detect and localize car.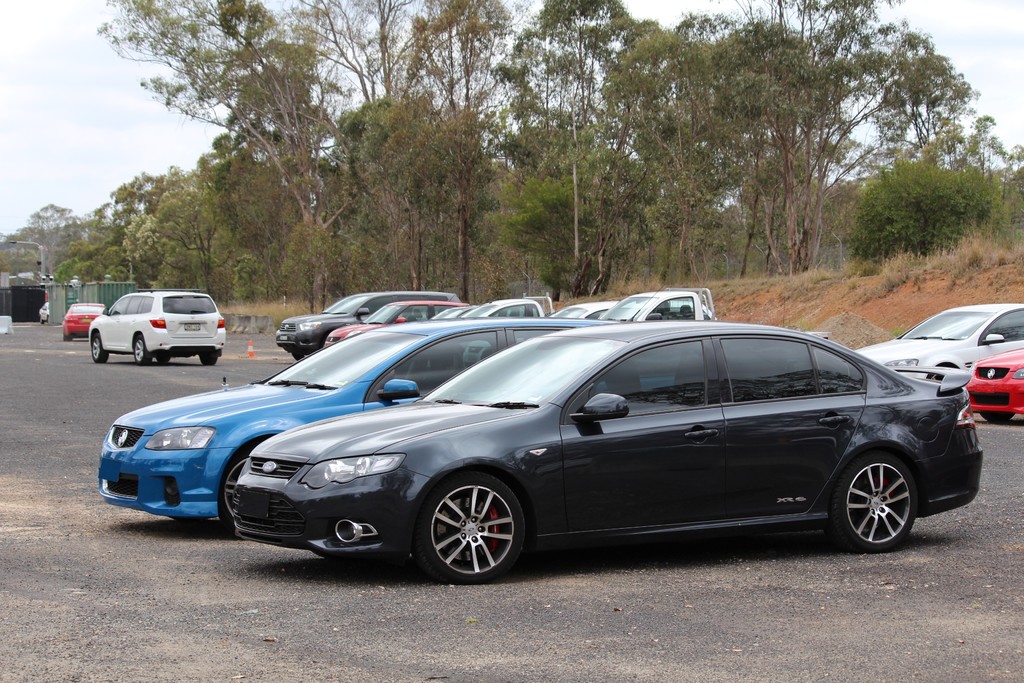
Localized at x1=61 y1=298 x2=106 y2=340.
